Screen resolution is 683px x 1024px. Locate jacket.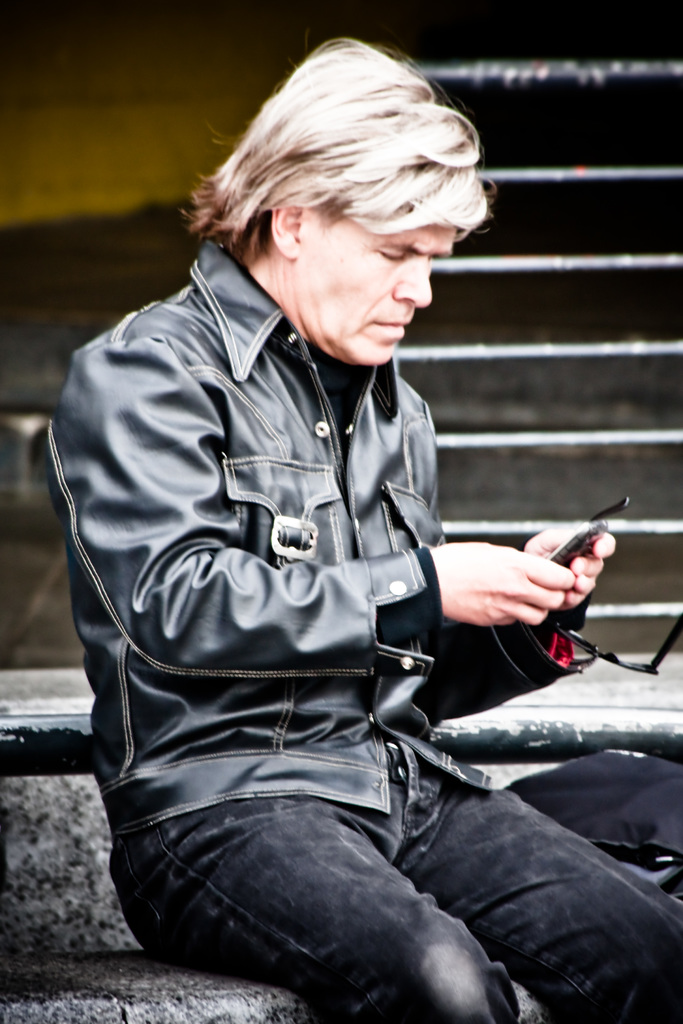
x1=38, y1=171, x2=611, y2=965.
